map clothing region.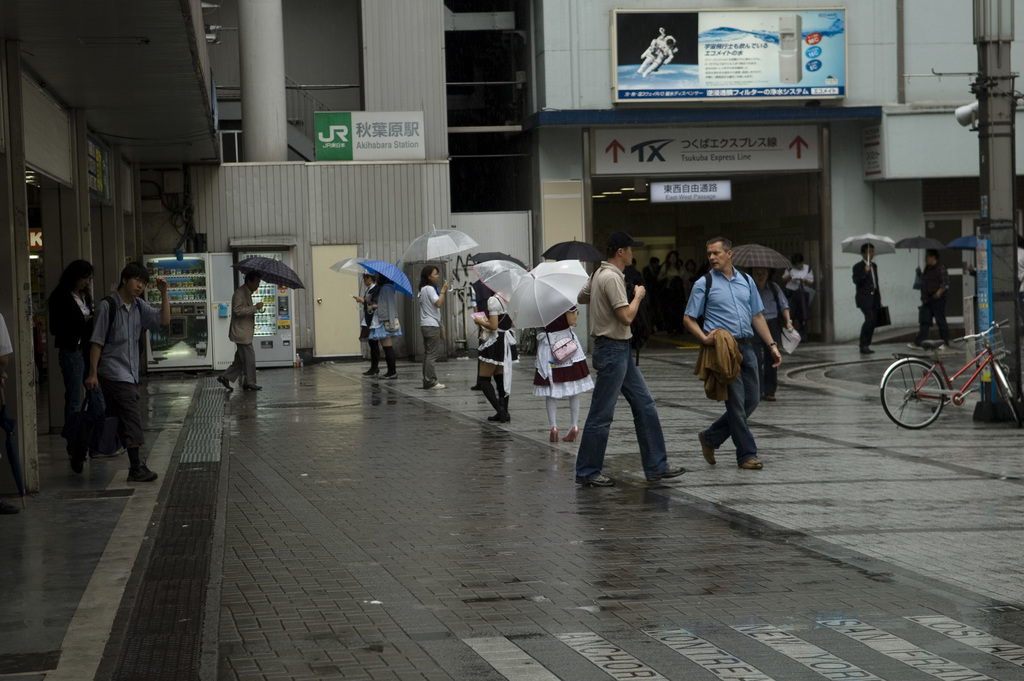
Mapped to bbox=(416, 282, 438, 393).
